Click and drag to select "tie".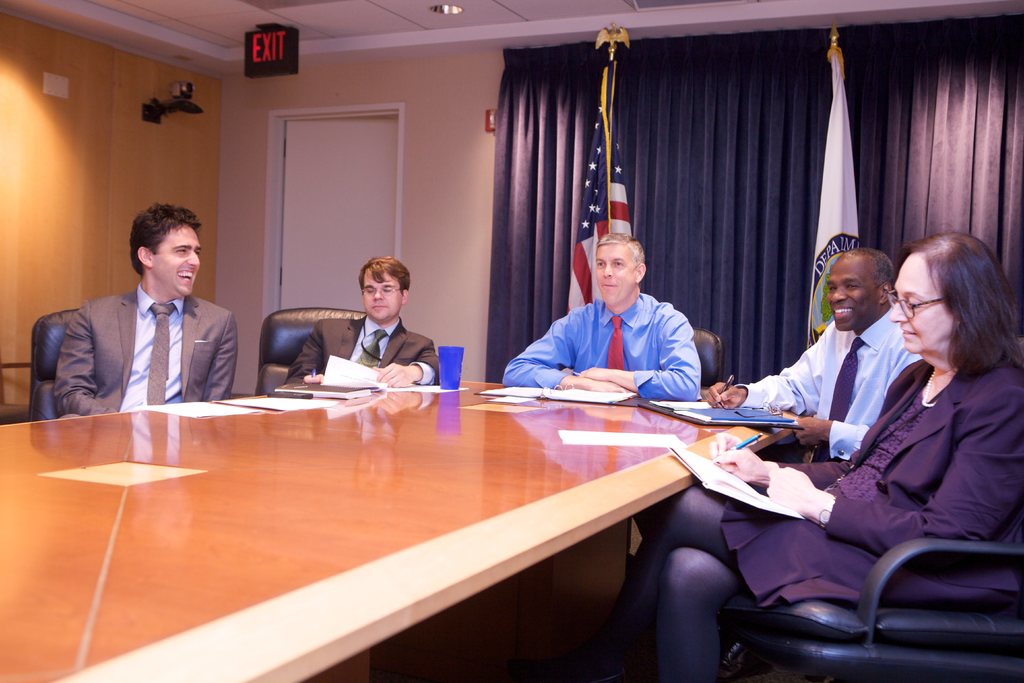
Selection: detection(148, 302, 173, 408).
